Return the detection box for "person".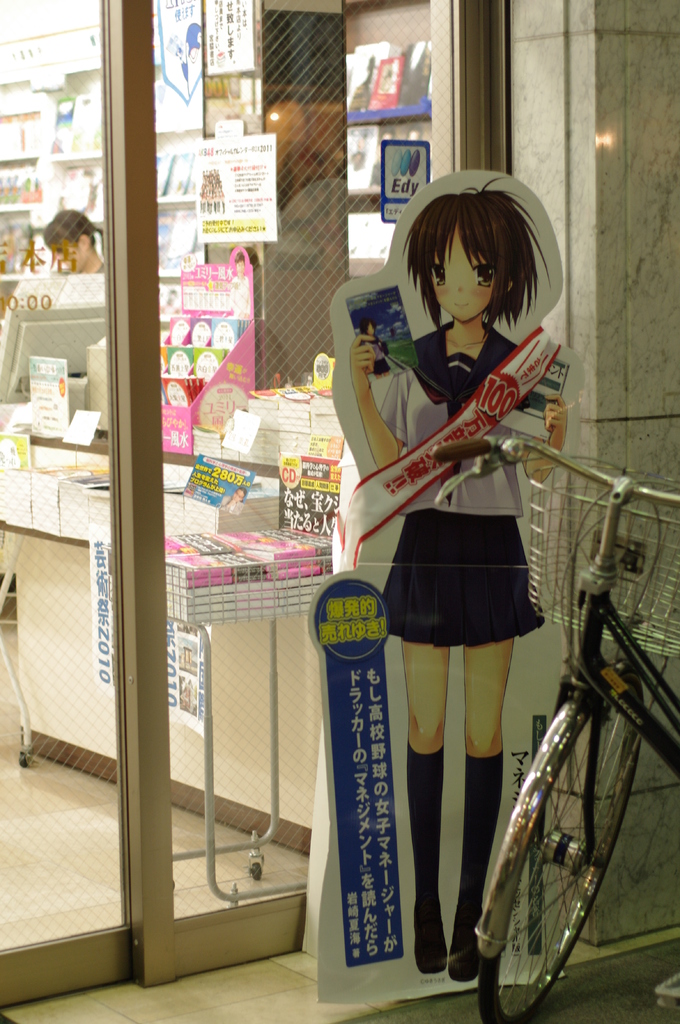
(43,209,107,274).
